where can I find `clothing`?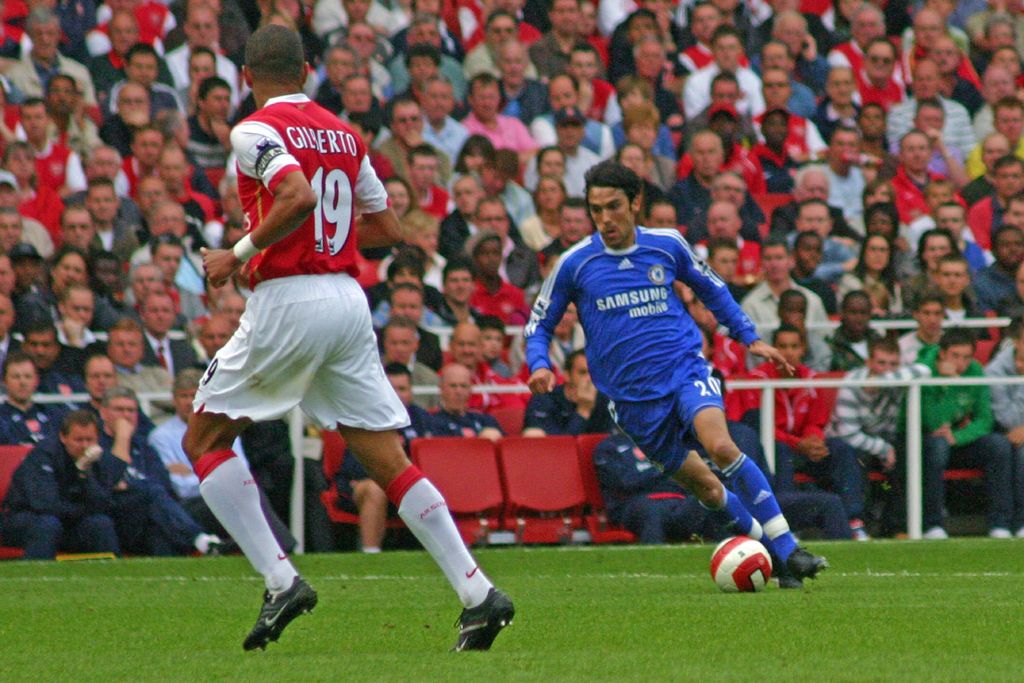
You can find it at x1=422, y1=117, x2=463, y2=158.
